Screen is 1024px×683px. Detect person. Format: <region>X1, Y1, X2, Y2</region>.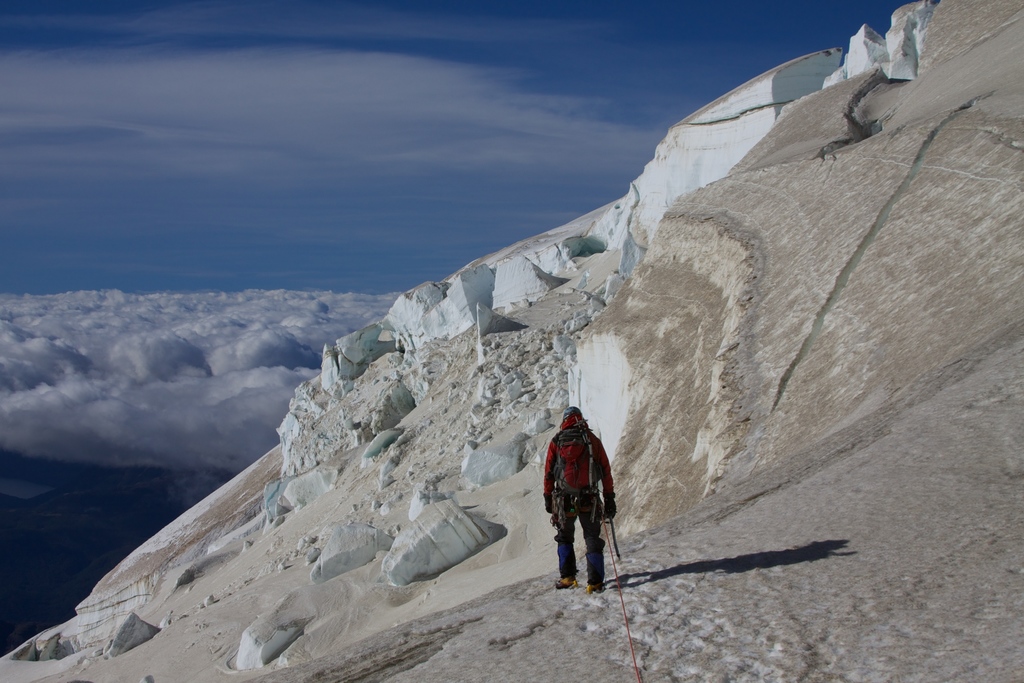
<region>539, 399, 623, 592</region>.
